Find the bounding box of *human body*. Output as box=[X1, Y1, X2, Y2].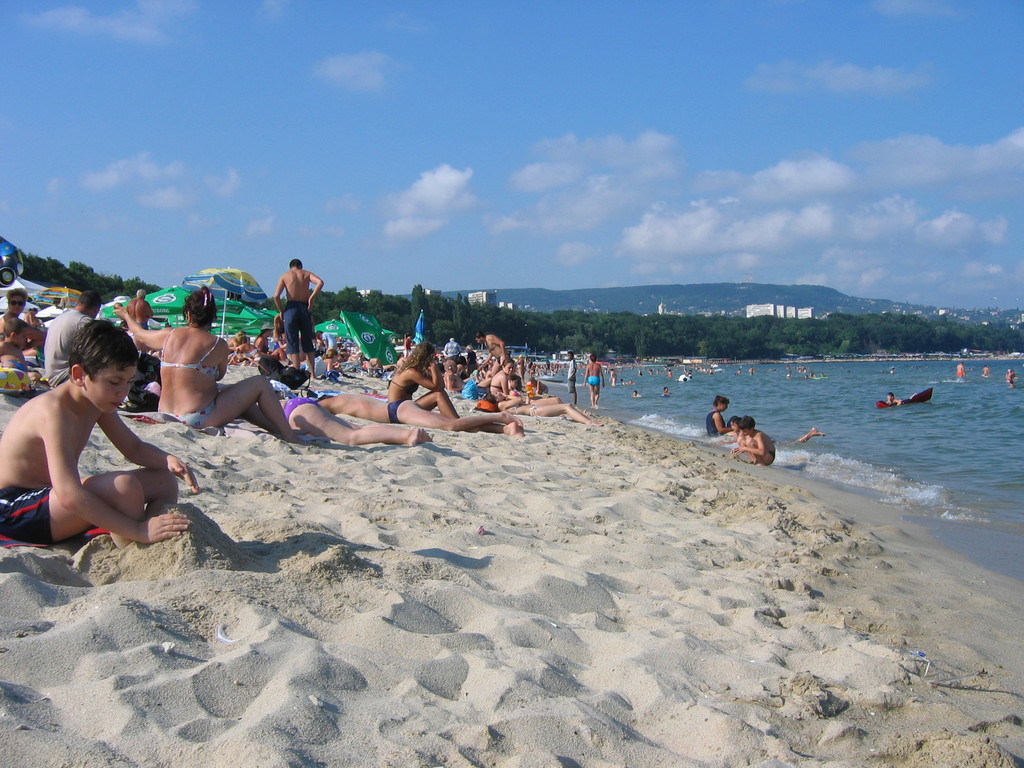
box=[8, 344, 196, 560].
